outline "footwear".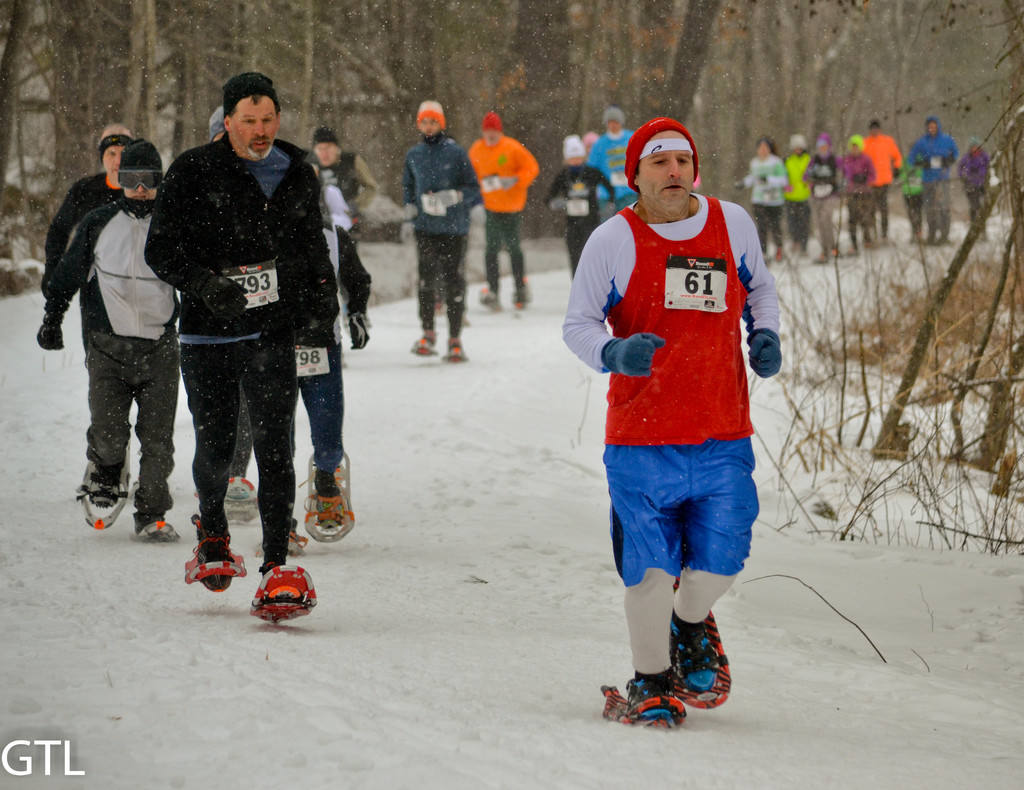
Outline: box=[669, 615, 716, 686].
